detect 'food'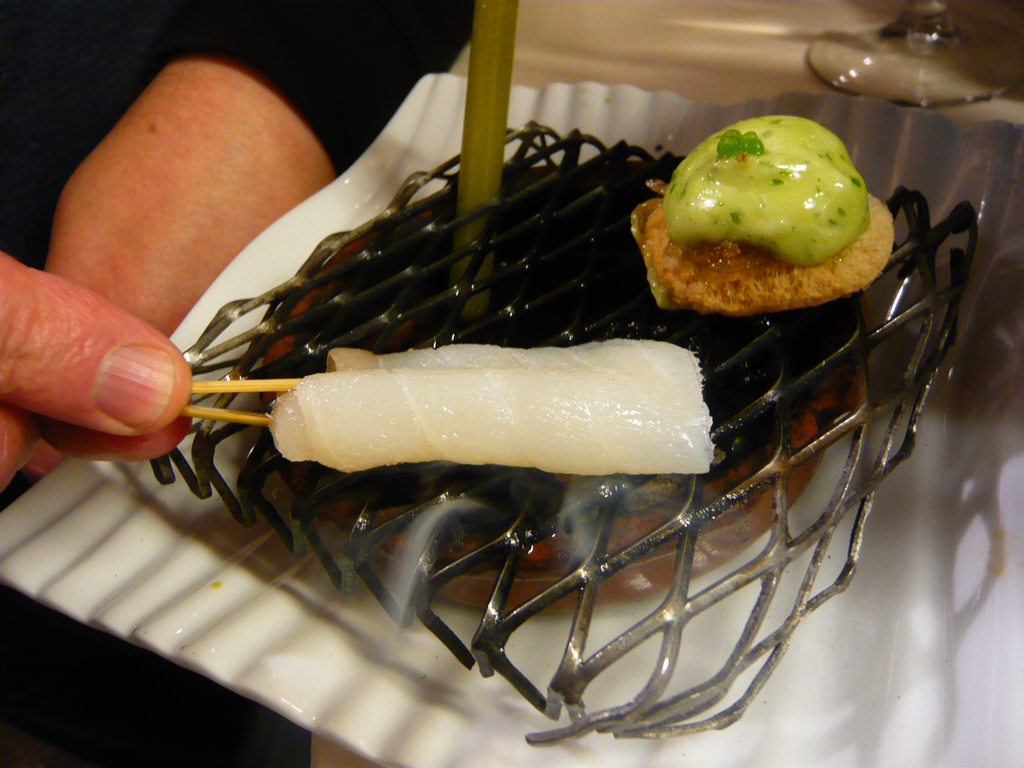
[260, 162, 865, 616]
